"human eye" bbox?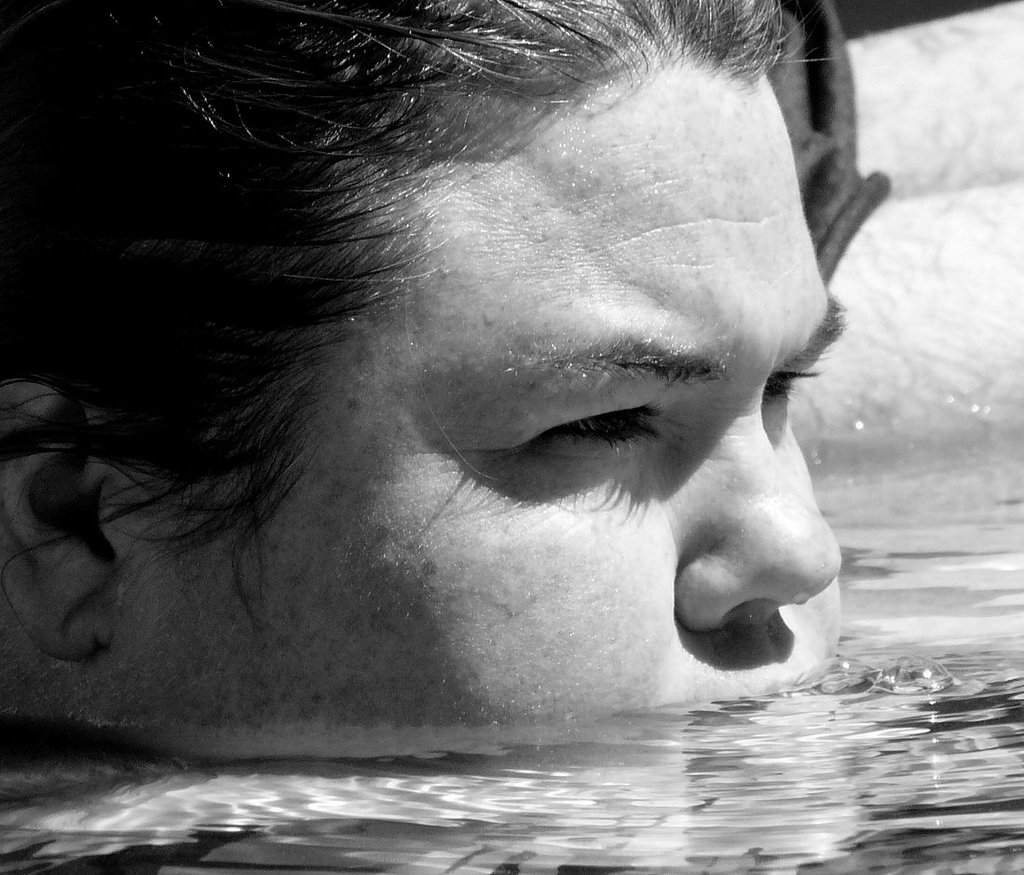
759 336 837 418
